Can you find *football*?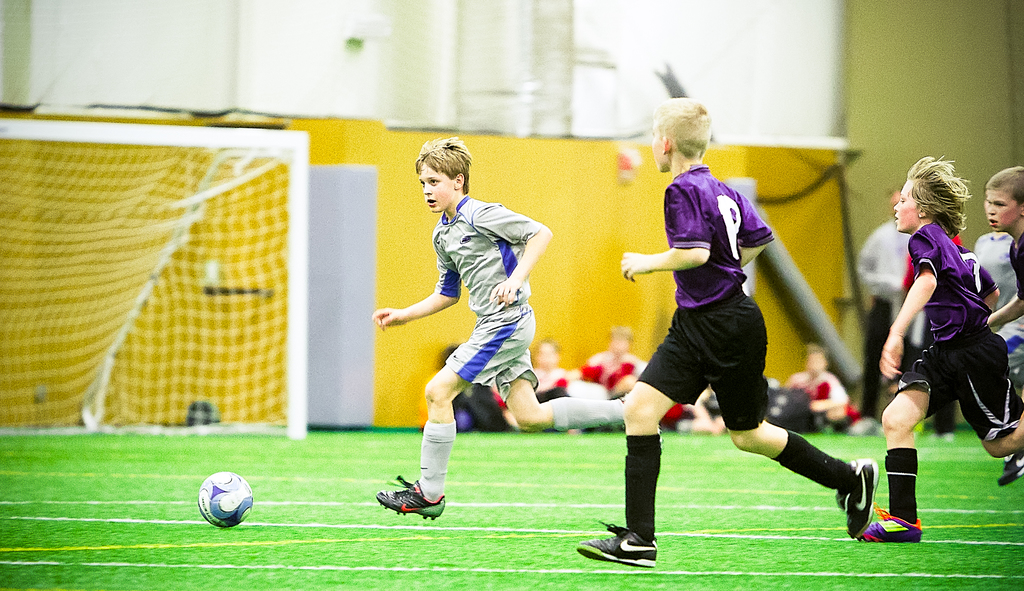
Yes, bounding box: (x1=196, y1=469, x2=257, y2=528).
